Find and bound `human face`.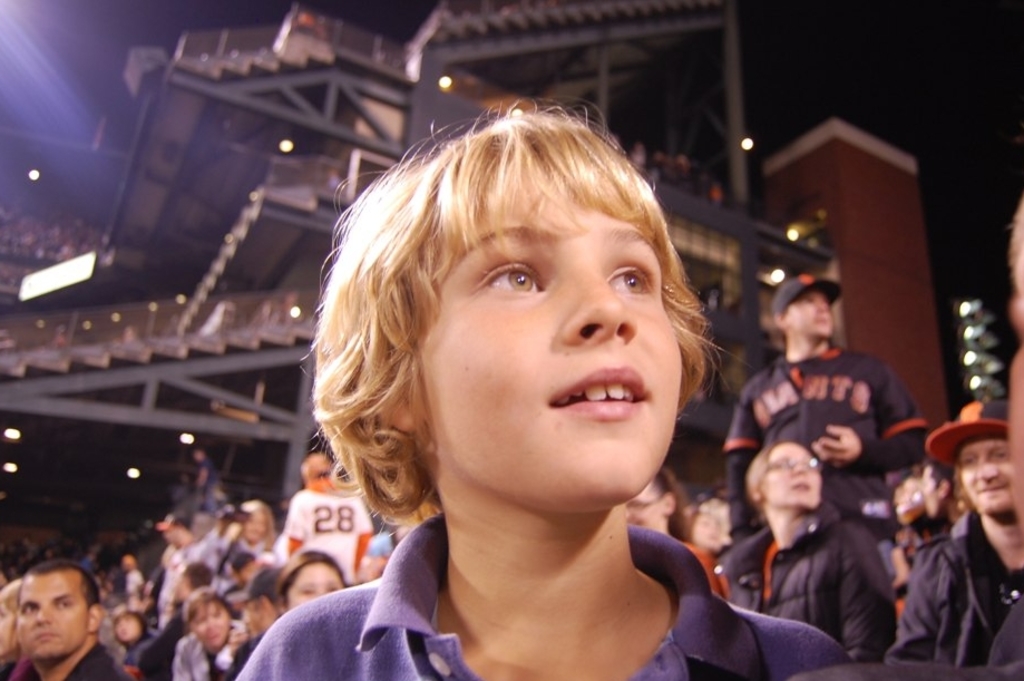
Bound: select_region(290, 567, 343, 604).
